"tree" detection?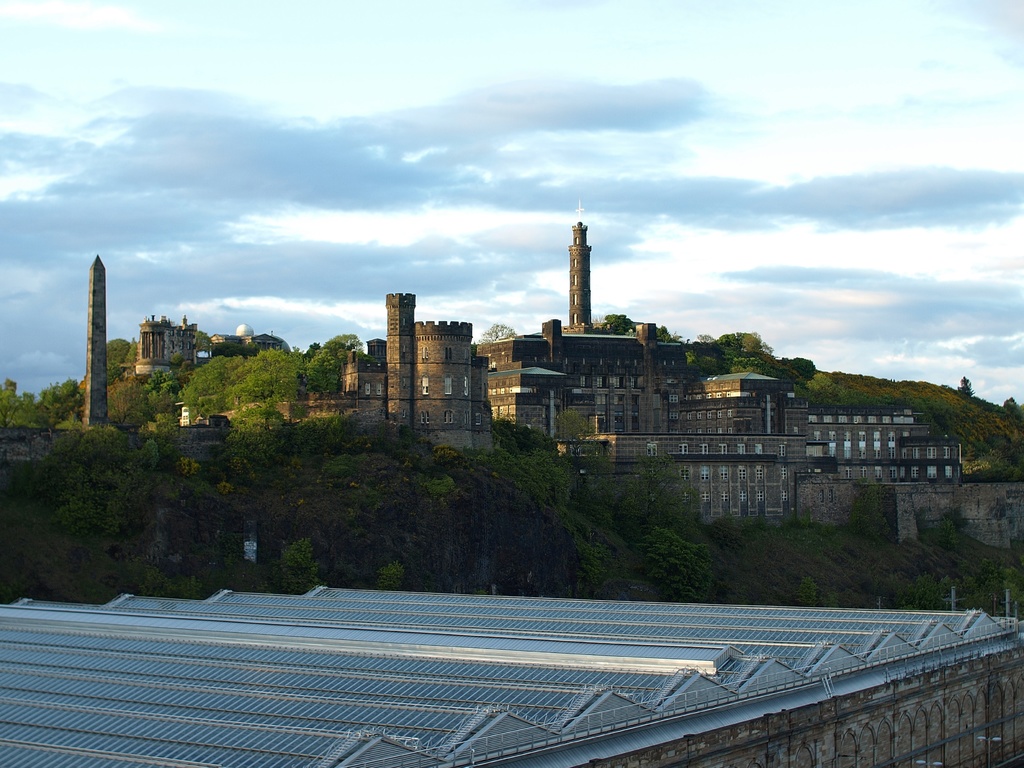
(left=847, top=387, right=888, bottom=407)
